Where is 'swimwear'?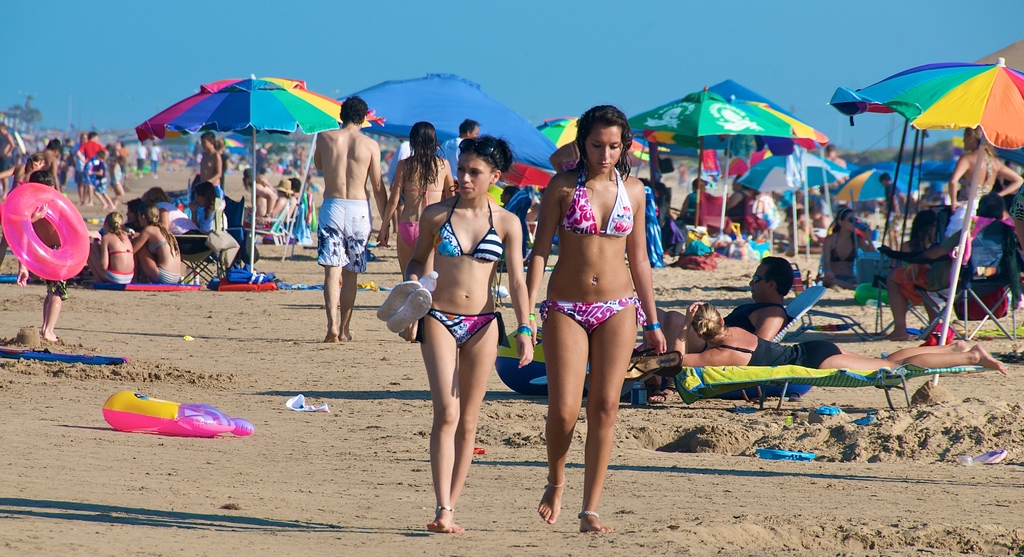
BBox(196, 204, 223, 232).
